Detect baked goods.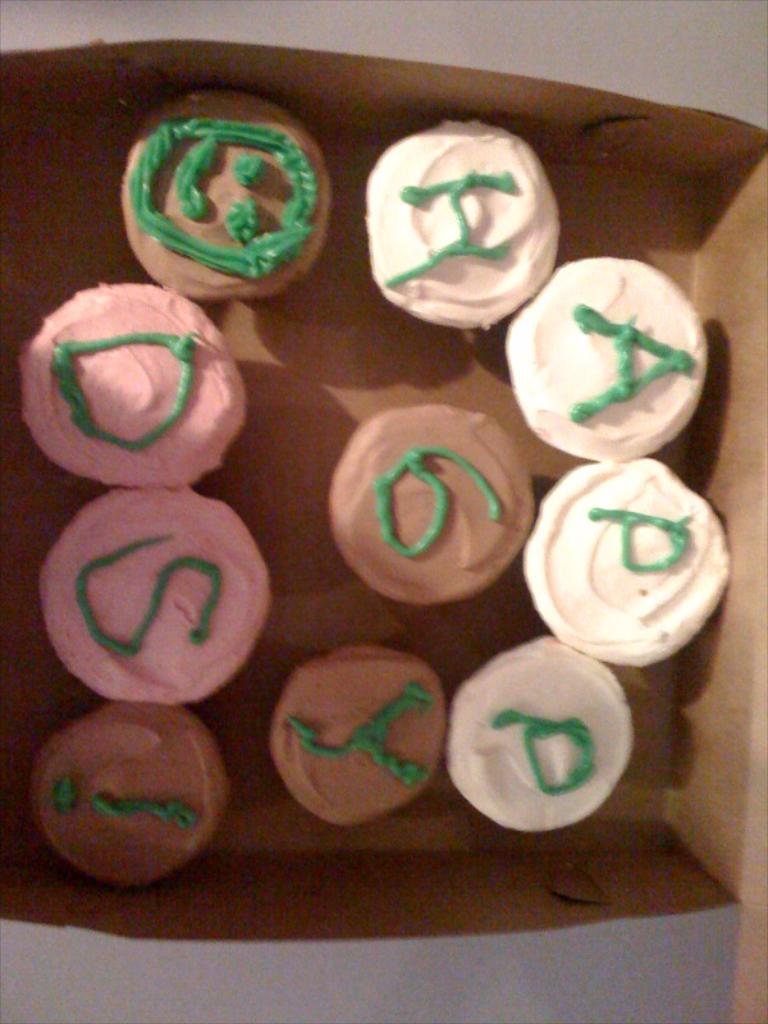
Detected at [left=35, top=489, right=280, bottom=709].
